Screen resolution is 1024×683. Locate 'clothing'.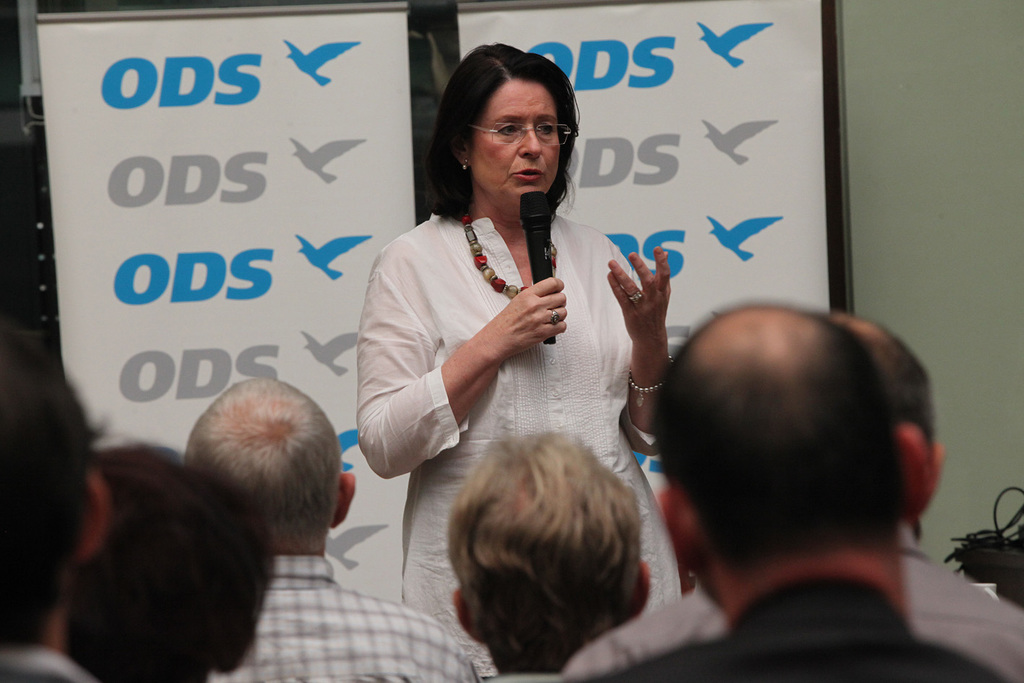
[601, 576, 1002, 682].
